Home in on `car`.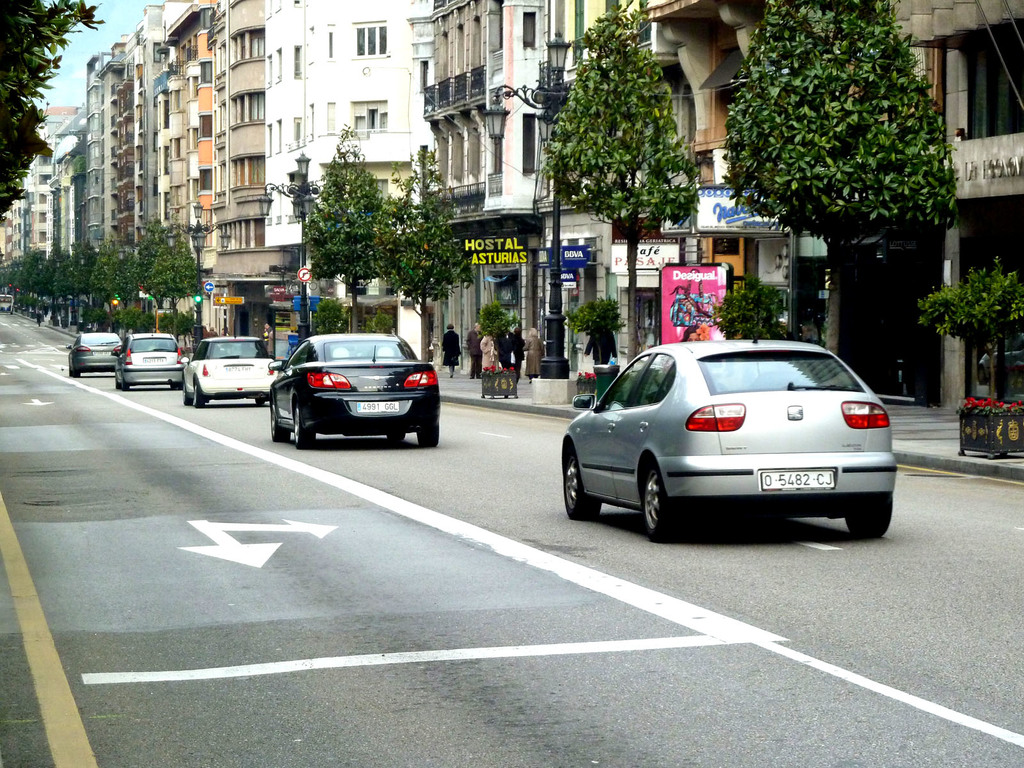
Homed in at crop(180, 337, 278, 406).
